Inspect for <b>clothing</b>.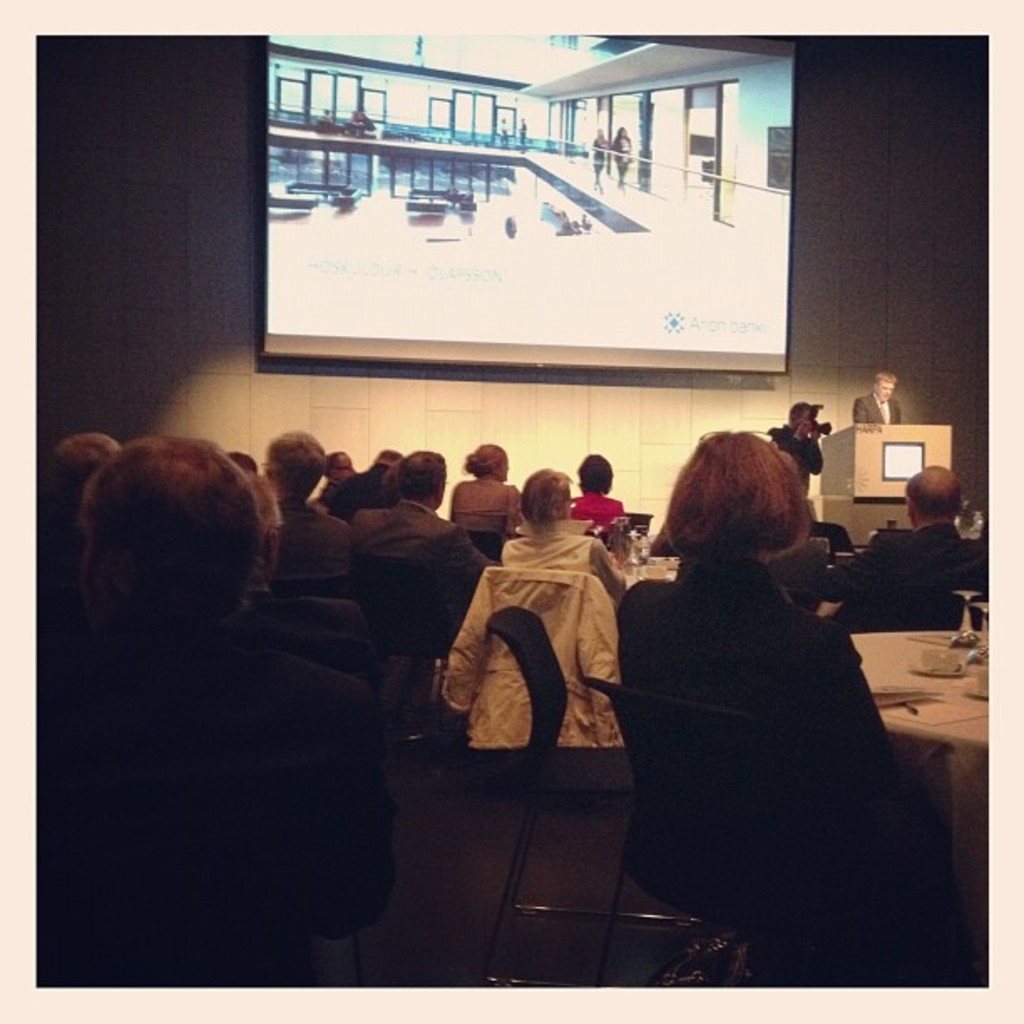
Inspection: [266,495,320,576].
